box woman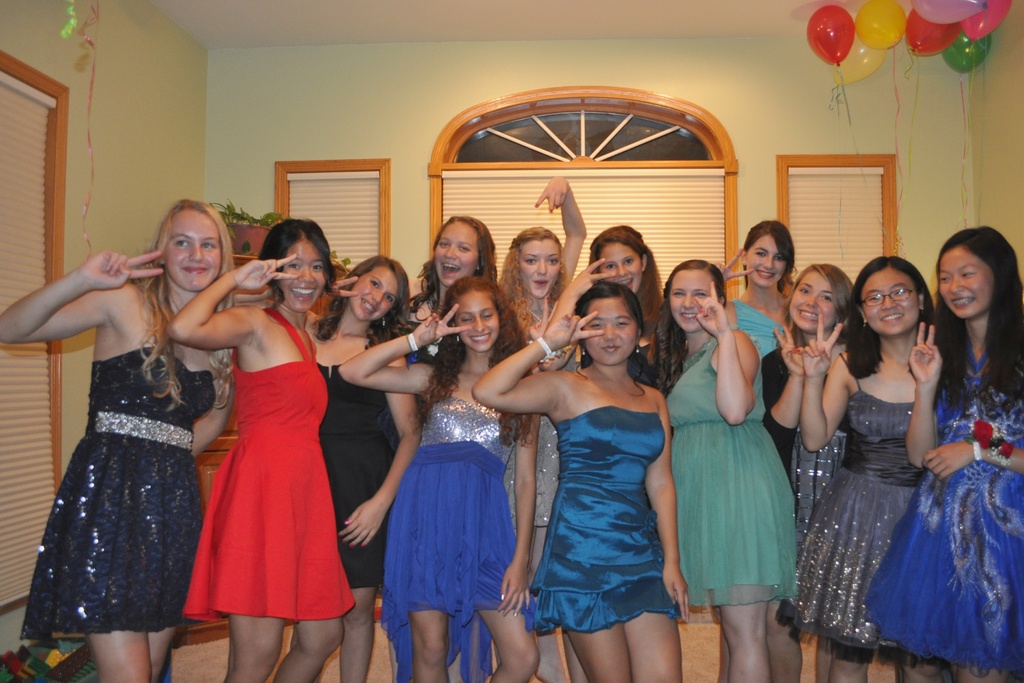
(x1=646, y1=260, x2=791, y2=682)
